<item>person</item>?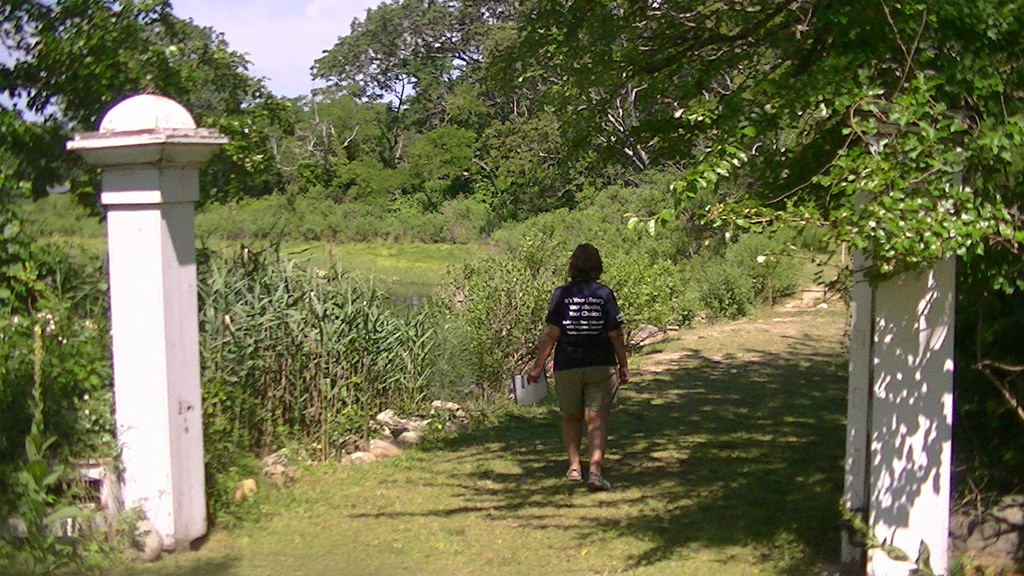
(left=529, top=244, right=630, bottom=488)
